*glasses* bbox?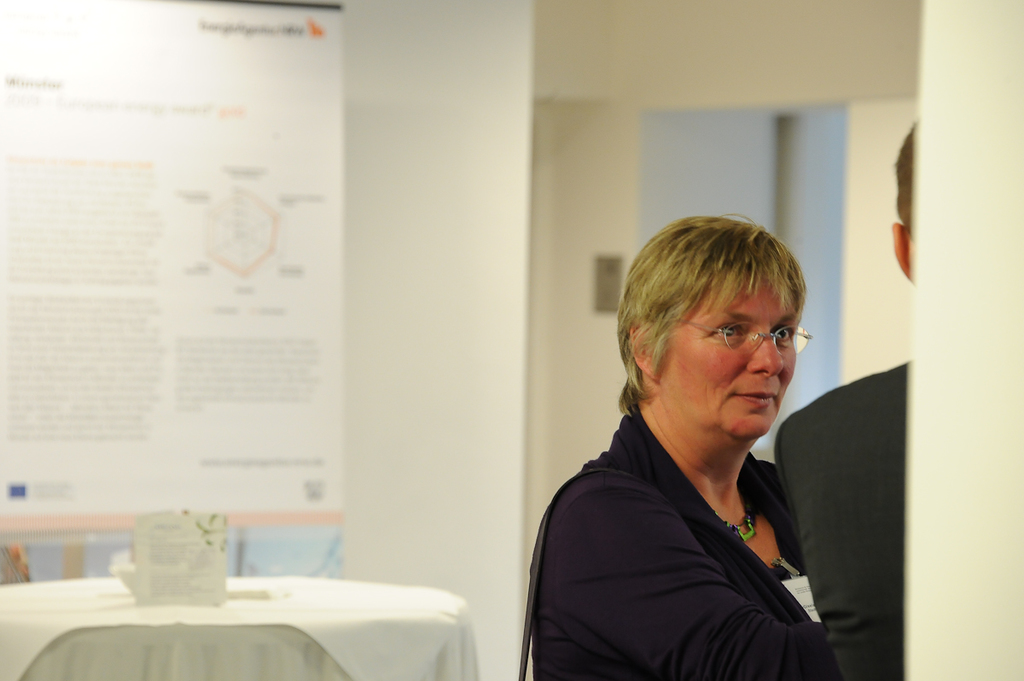
[691, 321, 821, 360]
